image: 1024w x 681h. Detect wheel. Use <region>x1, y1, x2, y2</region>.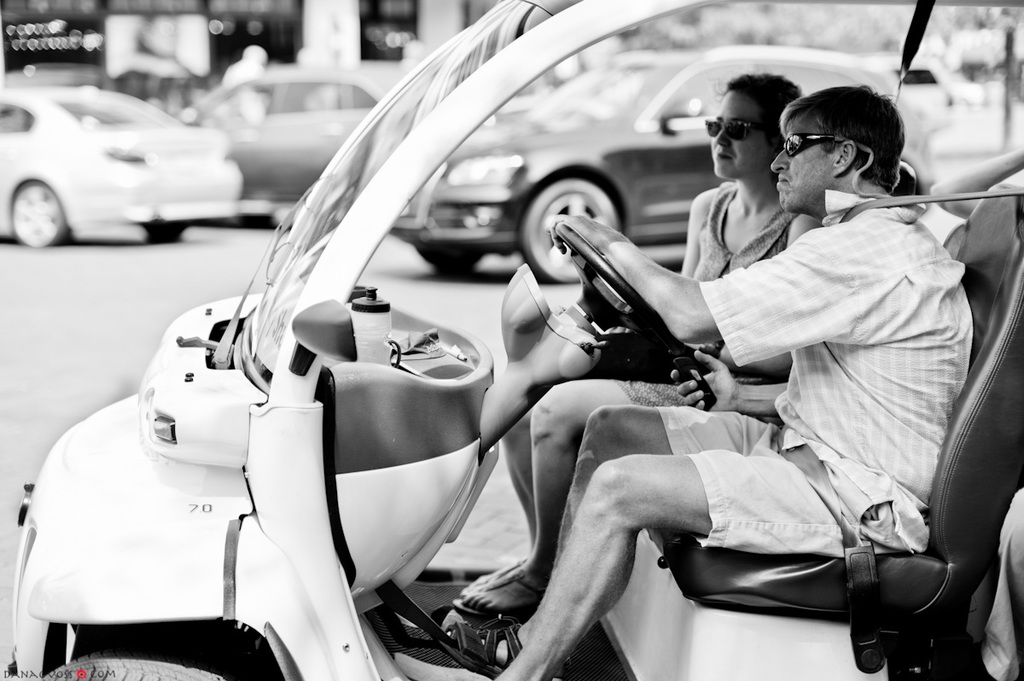
<region>10, 180, 66, 247</region>.
